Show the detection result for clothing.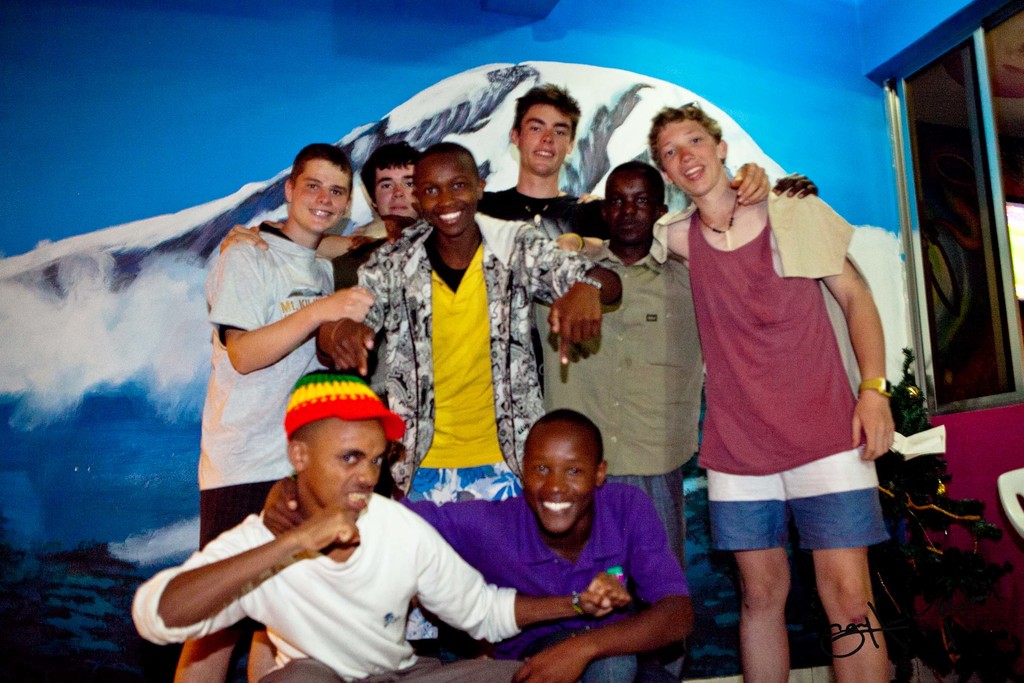
rect(520, 249, 724, 682).
